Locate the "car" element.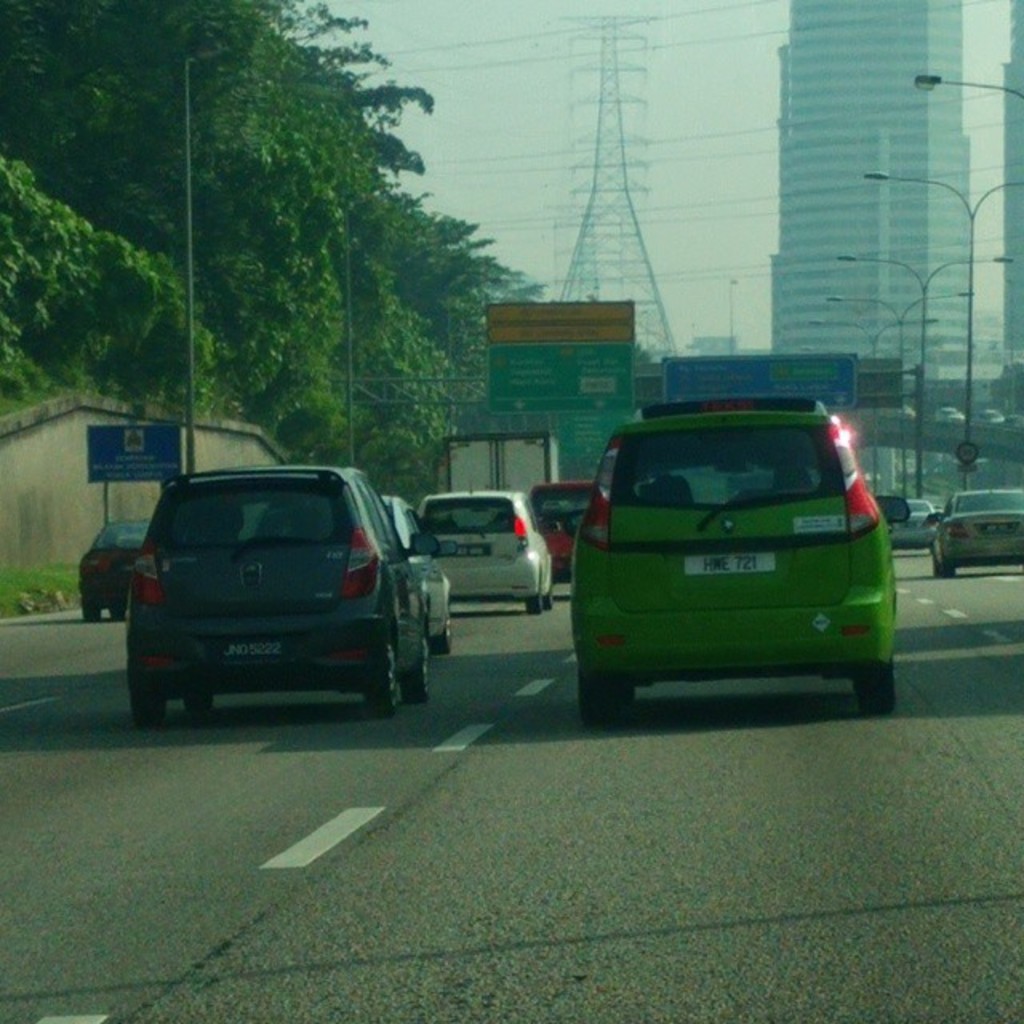
Element bbox: 133,459,445,714.
